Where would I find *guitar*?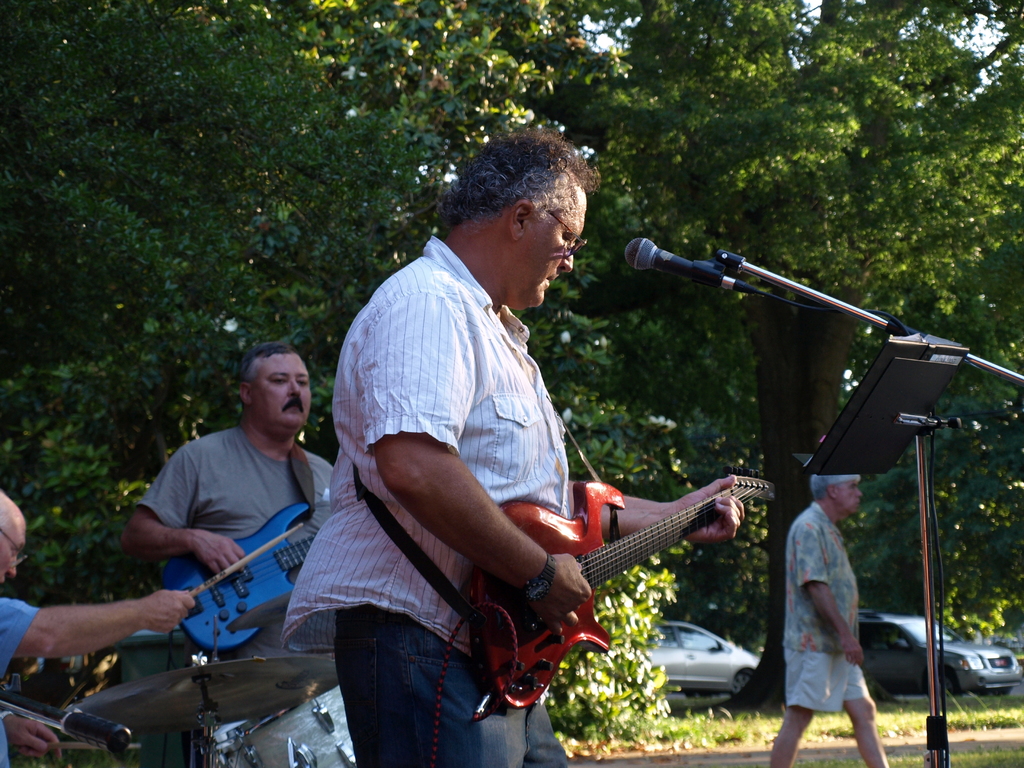
At <region>458, 487, 787, 715</region>.
